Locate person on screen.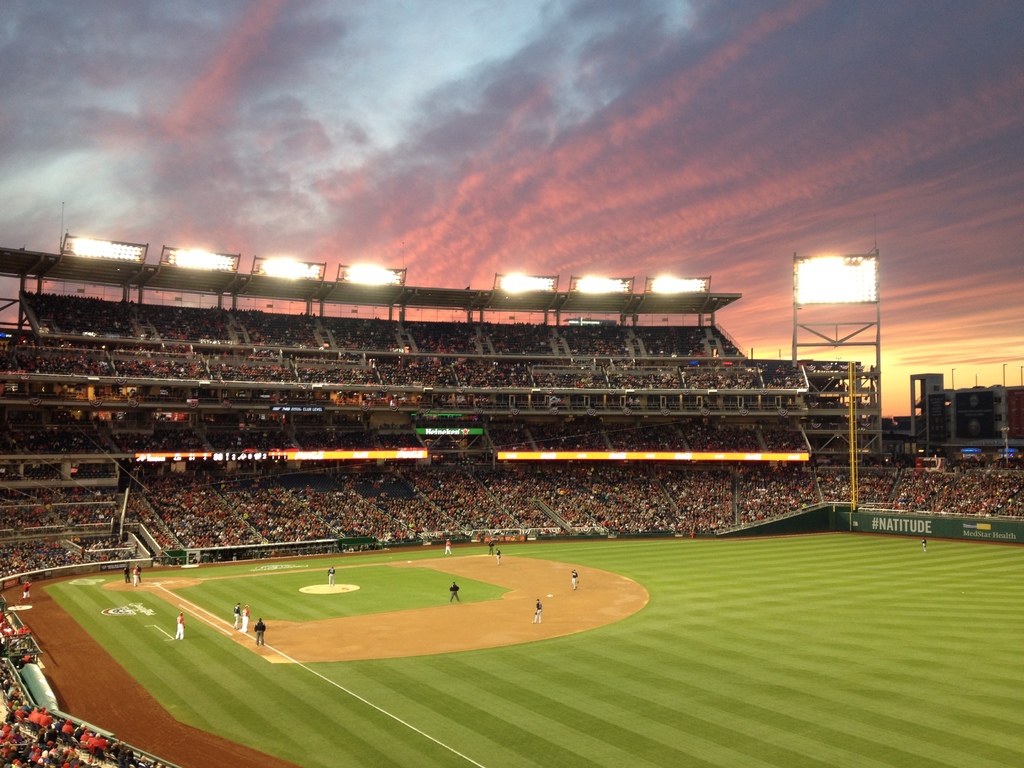
On screen at bbox=[132, 558, 140, 588].
